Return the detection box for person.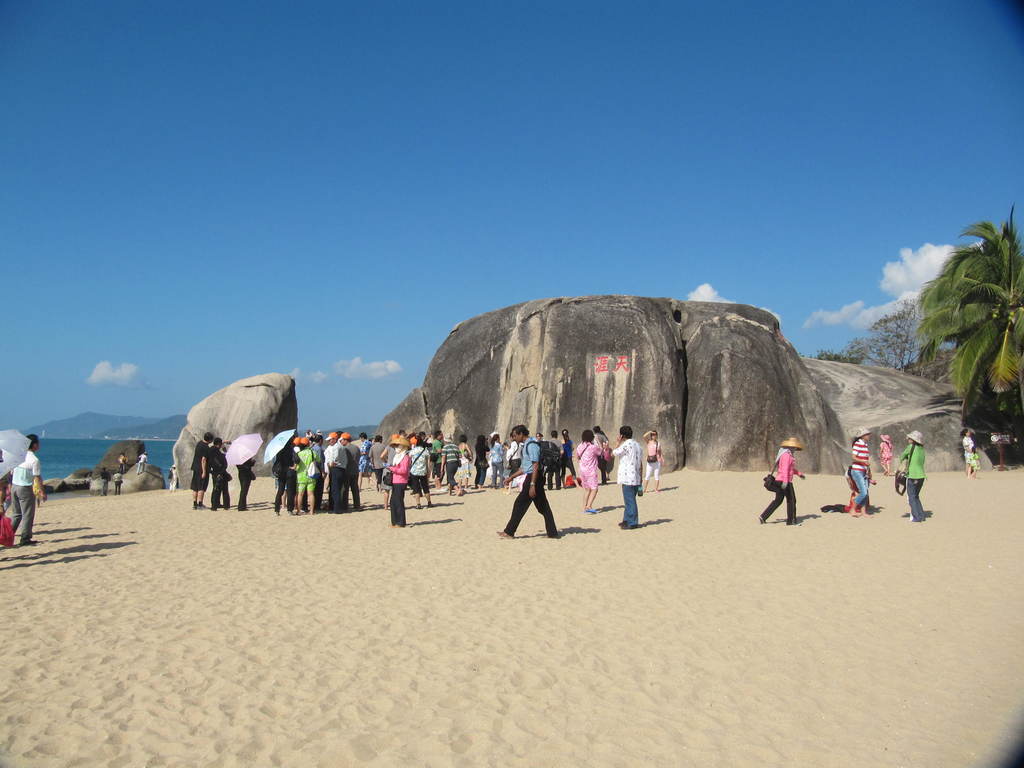
6 431 45 543.
